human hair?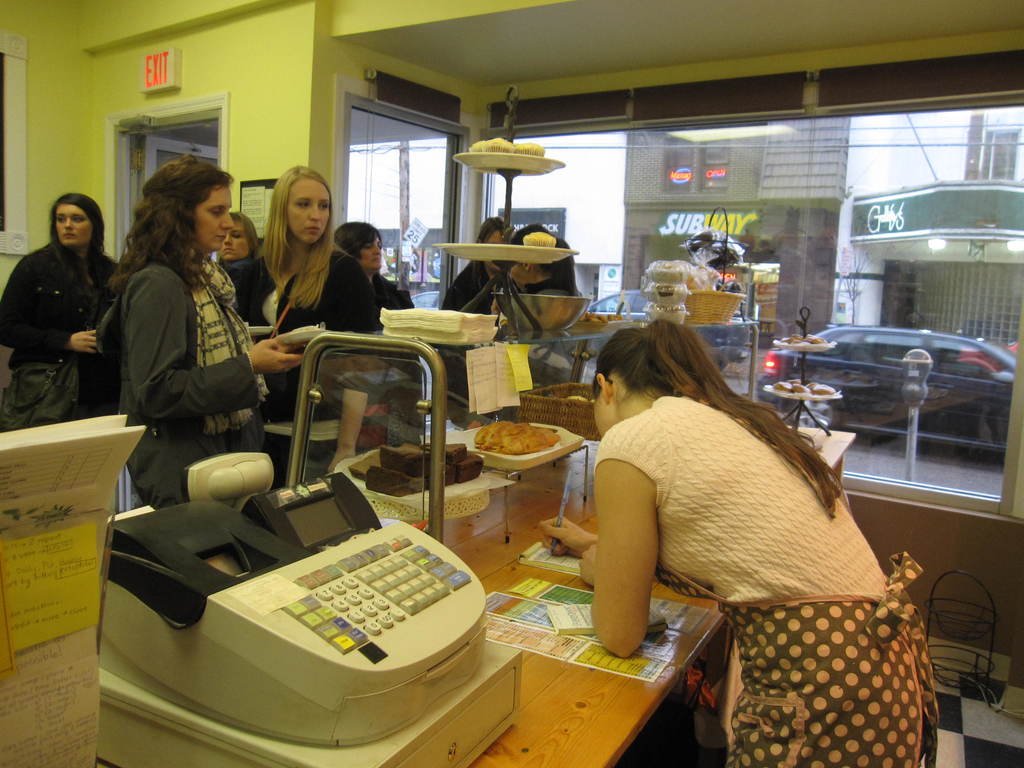
(47,192,113,290)
